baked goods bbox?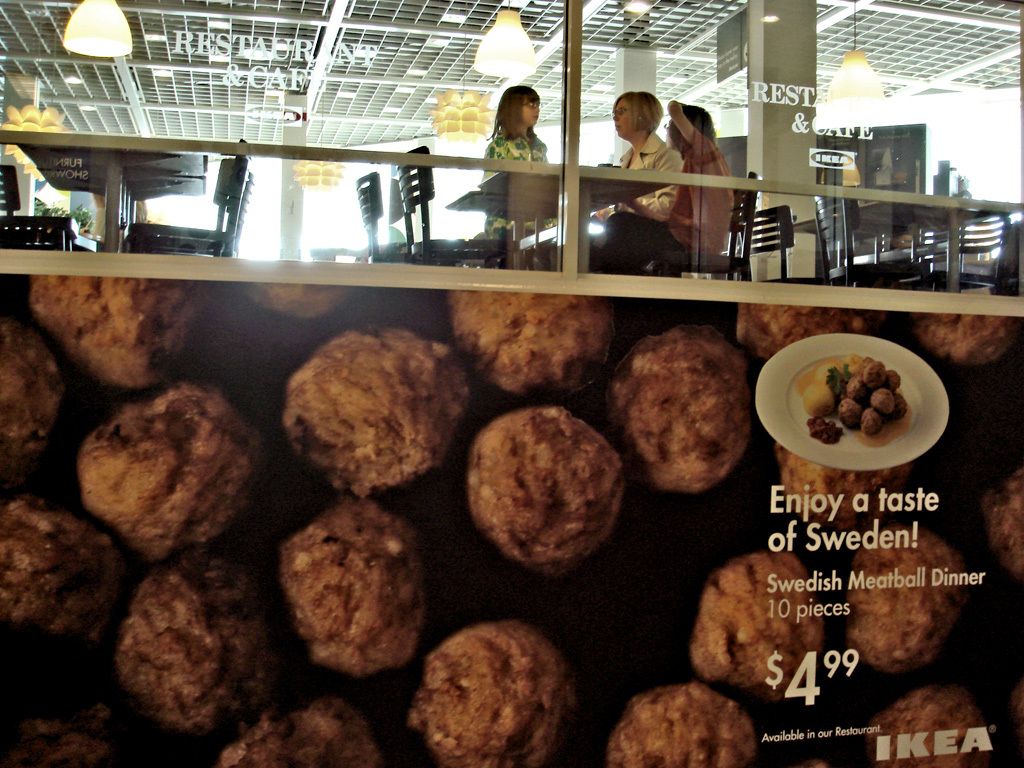
84,387,272,558
